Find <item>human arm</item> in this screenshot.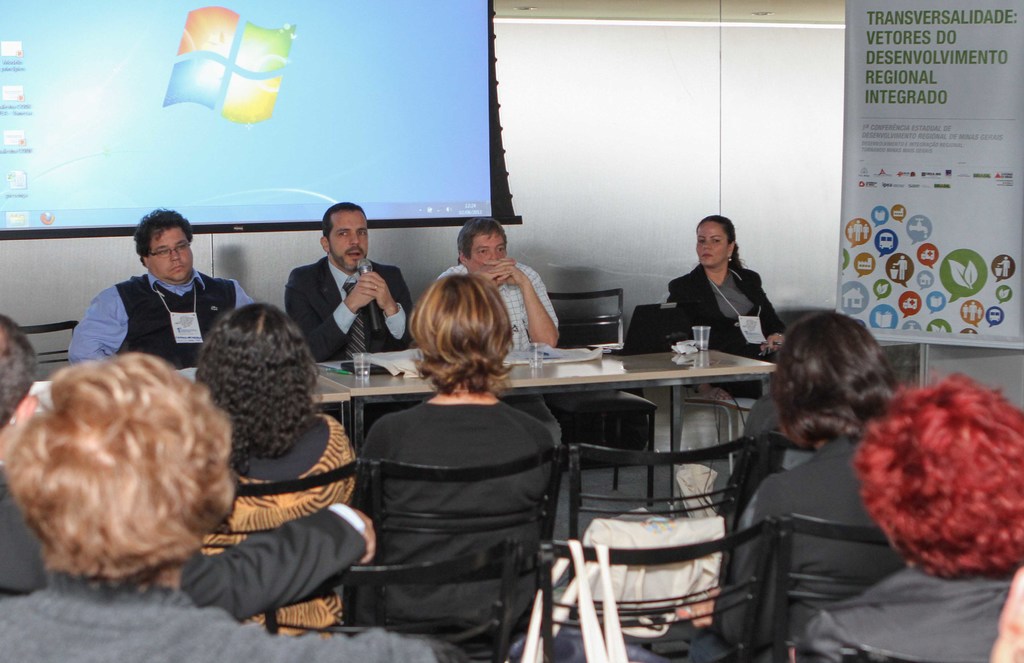
The bounding box for <item>human arm</item> is box(757, 275, 788, 361).
